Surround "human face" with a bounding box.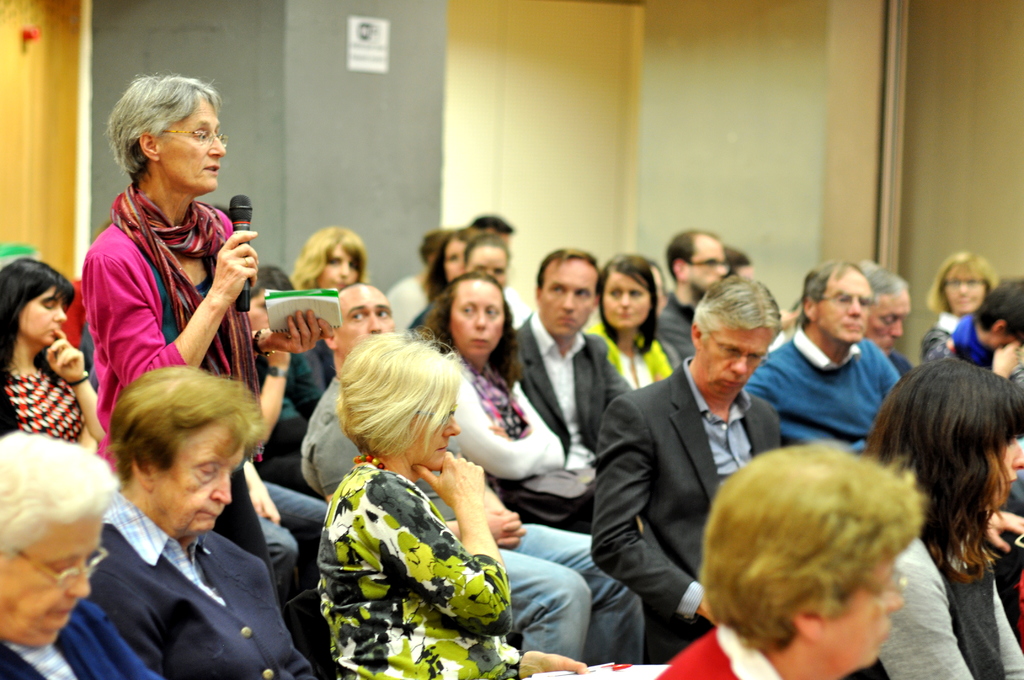
(403,387,461,471).
